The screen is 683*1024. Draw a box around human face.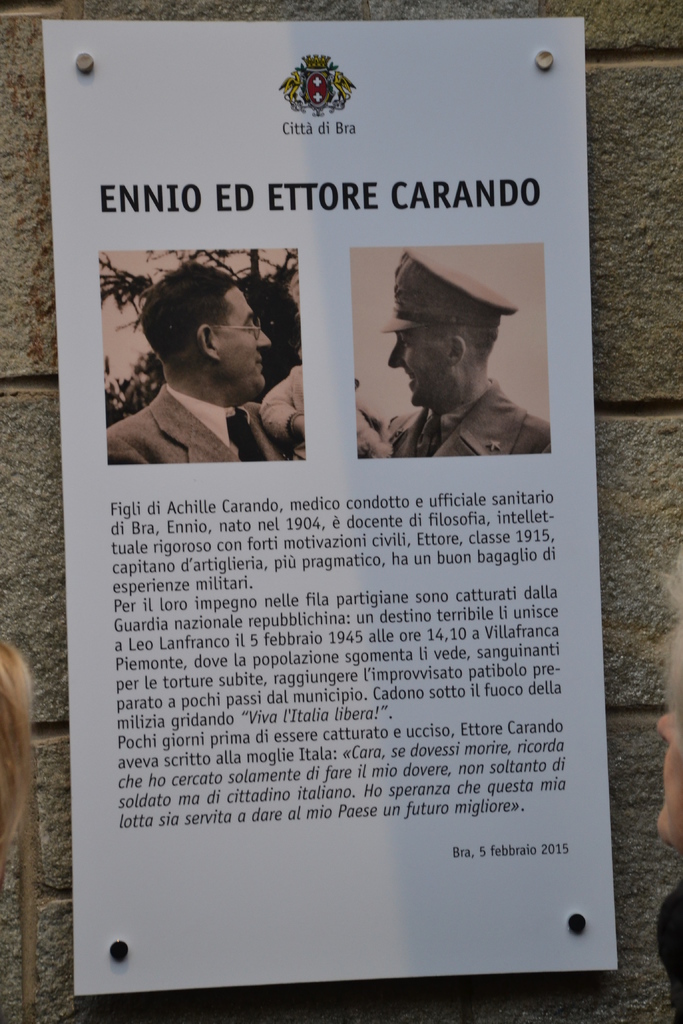
x1=213, y1=287, x2=268, y2=385.
